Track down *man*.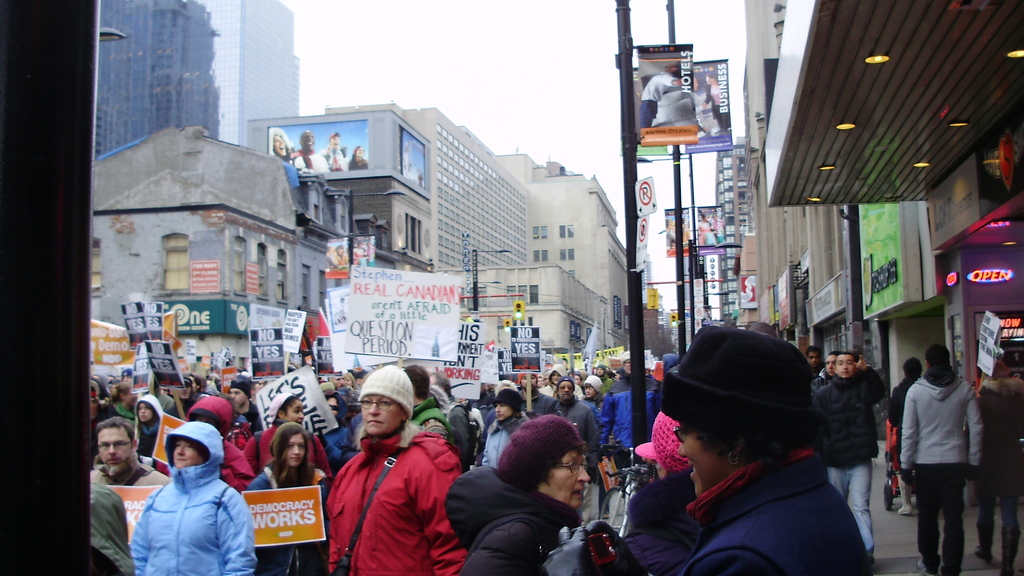
Tracked to <box>543,374,606,515</box>.
